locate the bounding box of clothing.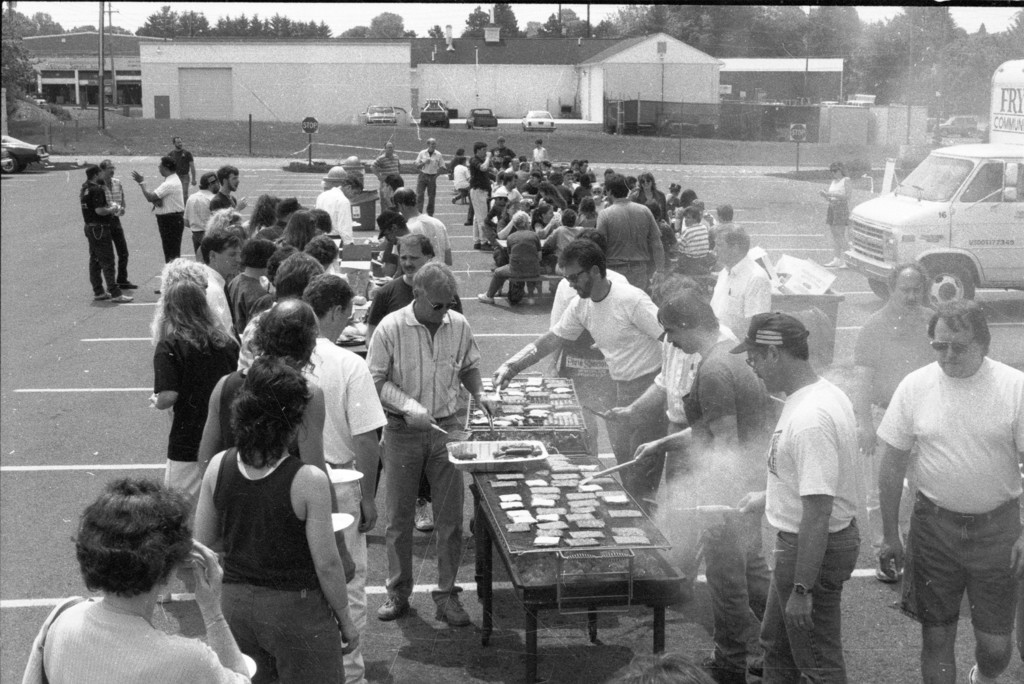
Bounding box: region(762, 378, 869, 683).
